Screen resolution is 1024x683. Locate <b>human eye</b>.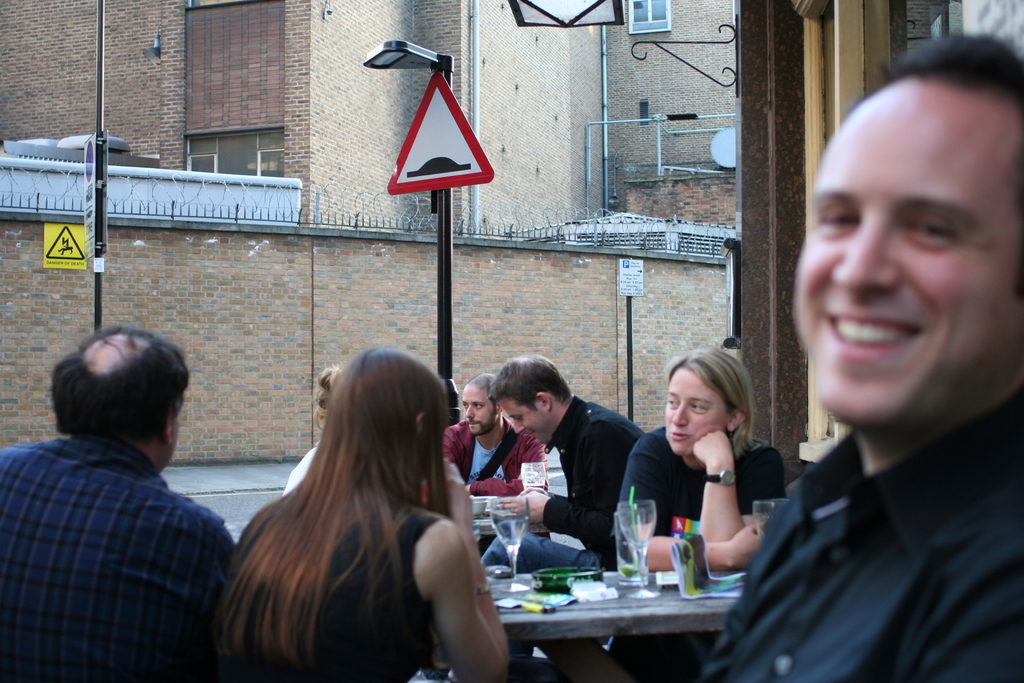
513 413 524 422.
